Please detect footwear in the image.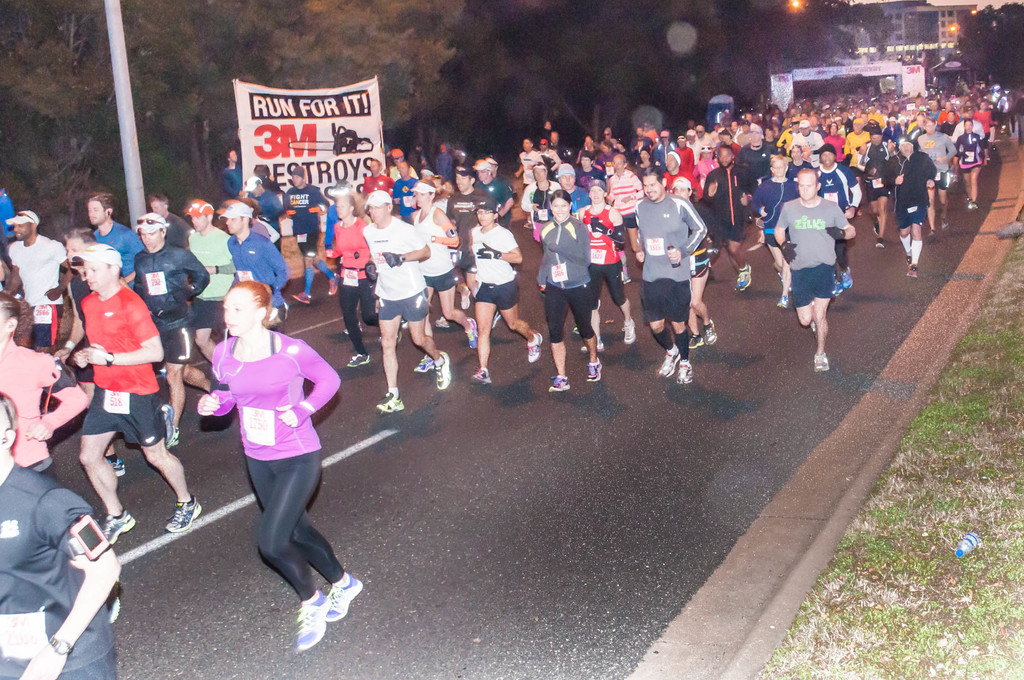
l=164, t=428, r=178, b=455.
